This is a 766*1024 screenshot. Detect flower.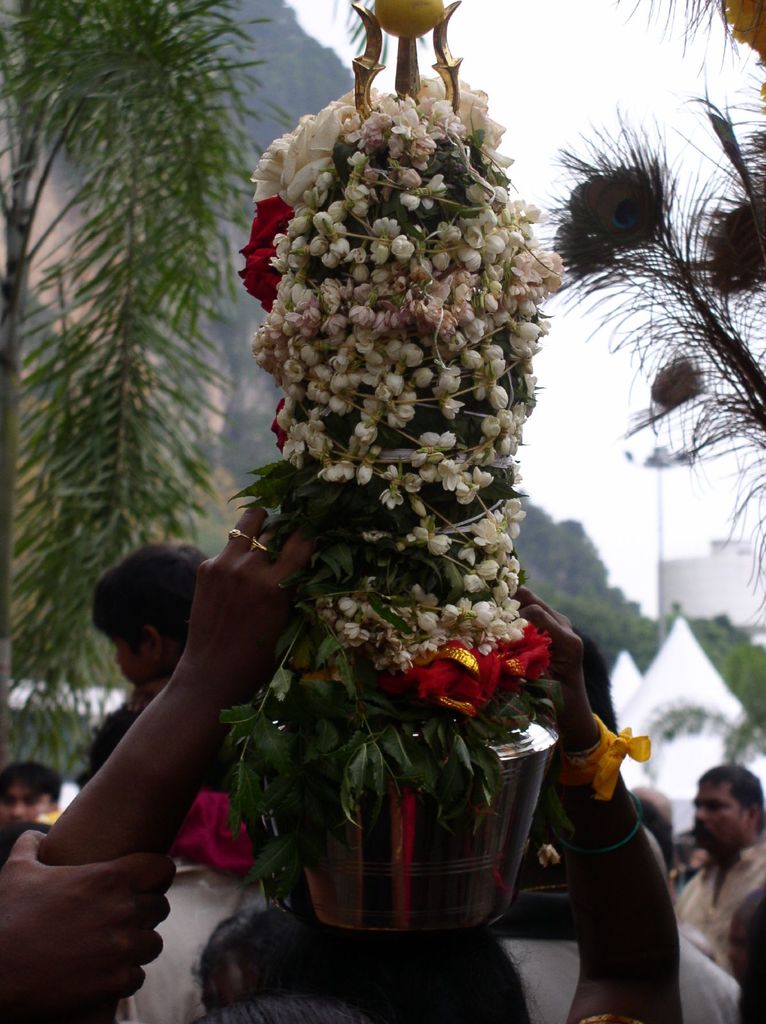
388 232 419 267.
